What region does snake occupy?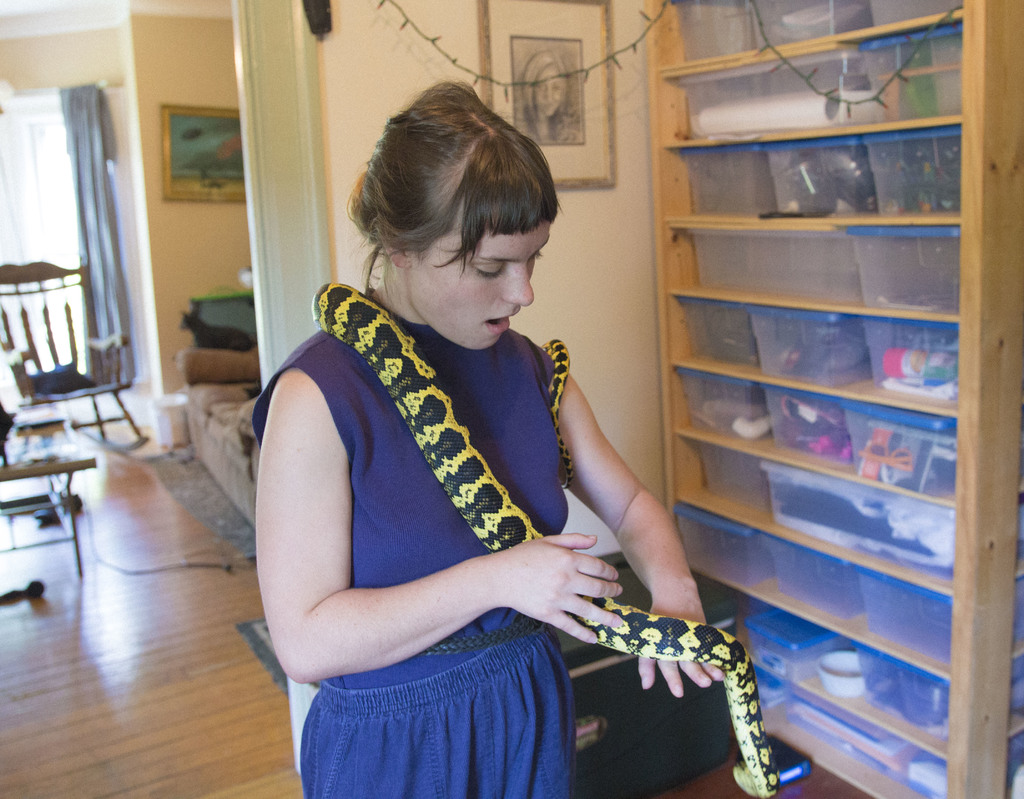
(310,281,780,798).
